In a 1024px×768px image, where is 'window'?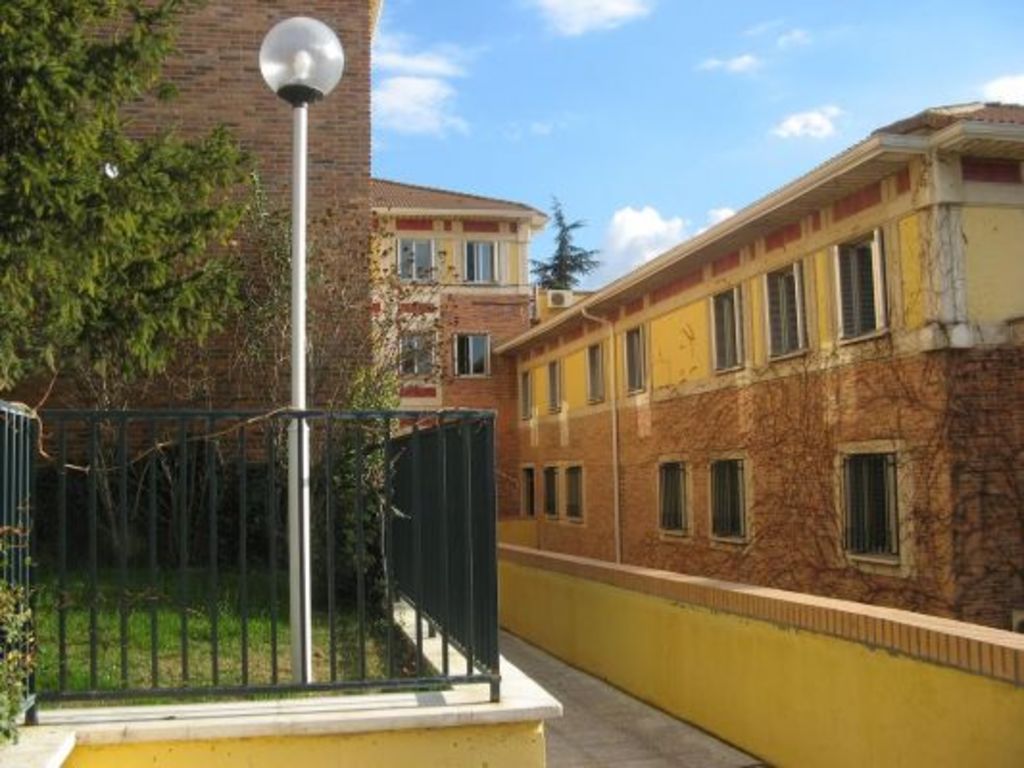
left=759, top=261, right=815, bottom=376.
